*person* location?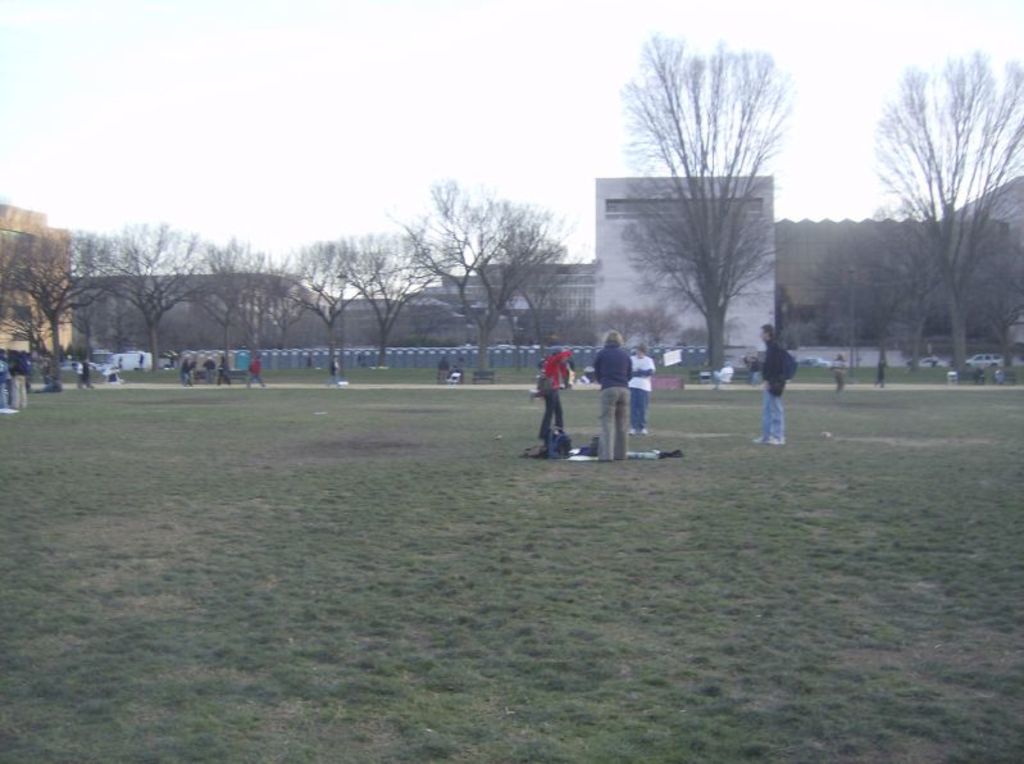
<region>592, 329, 638, 456</region>
